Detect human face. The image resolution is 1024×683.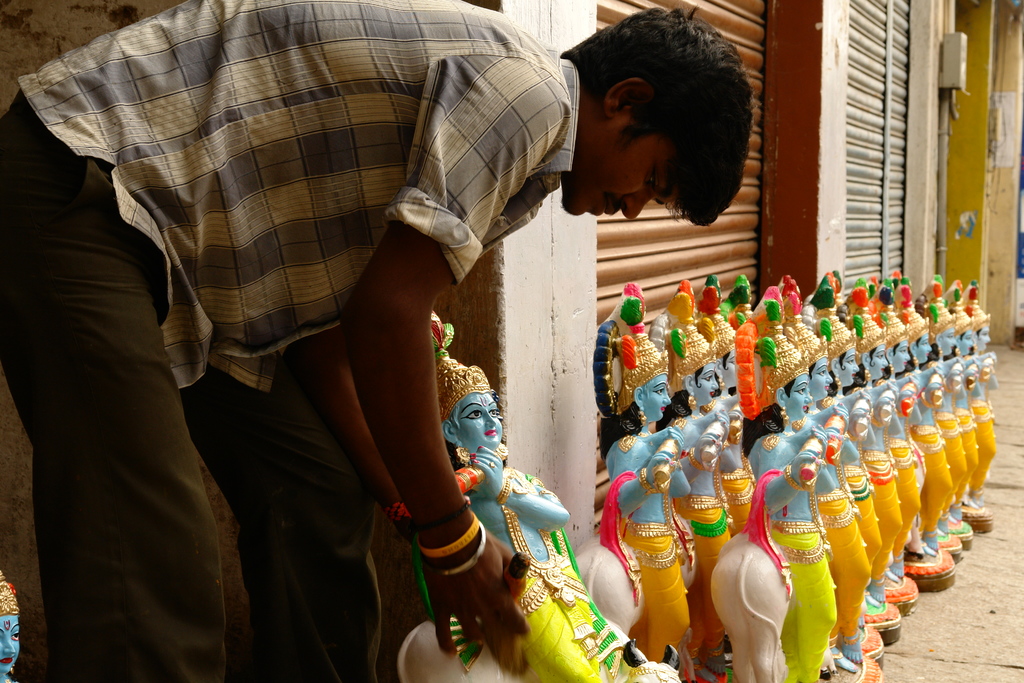
x1=692 y1=364 x2=719 y2=403.
